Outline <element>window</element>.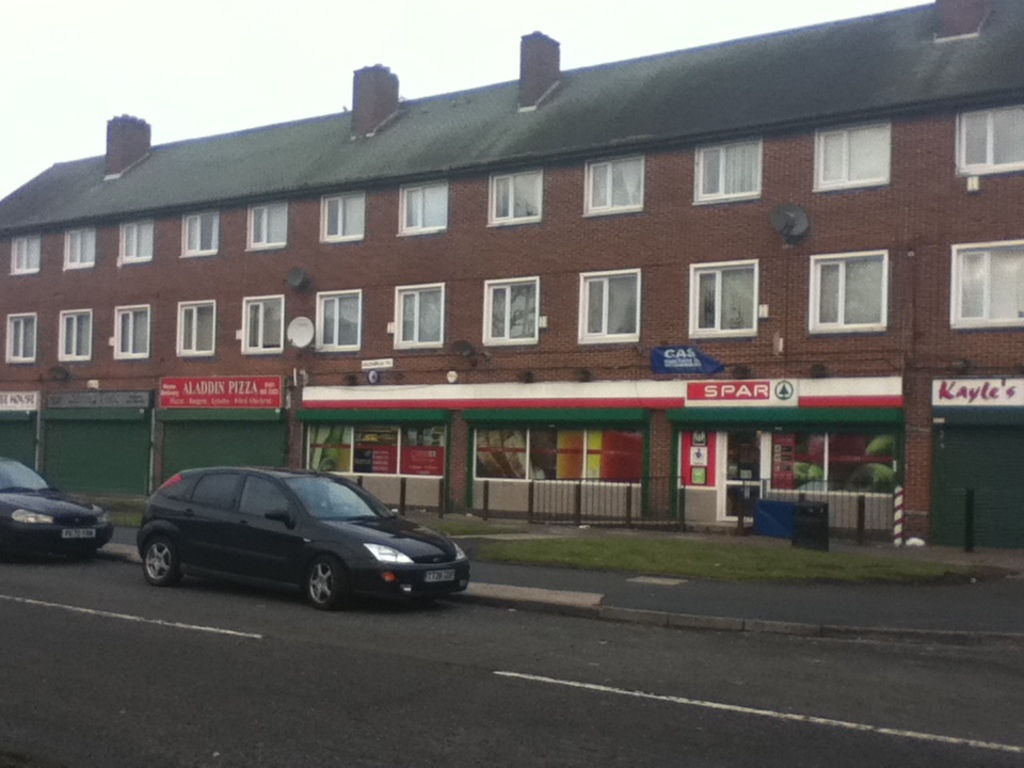
Outline: {"left": 246, "top": 198, "right": 285, "bottom": 249}.
